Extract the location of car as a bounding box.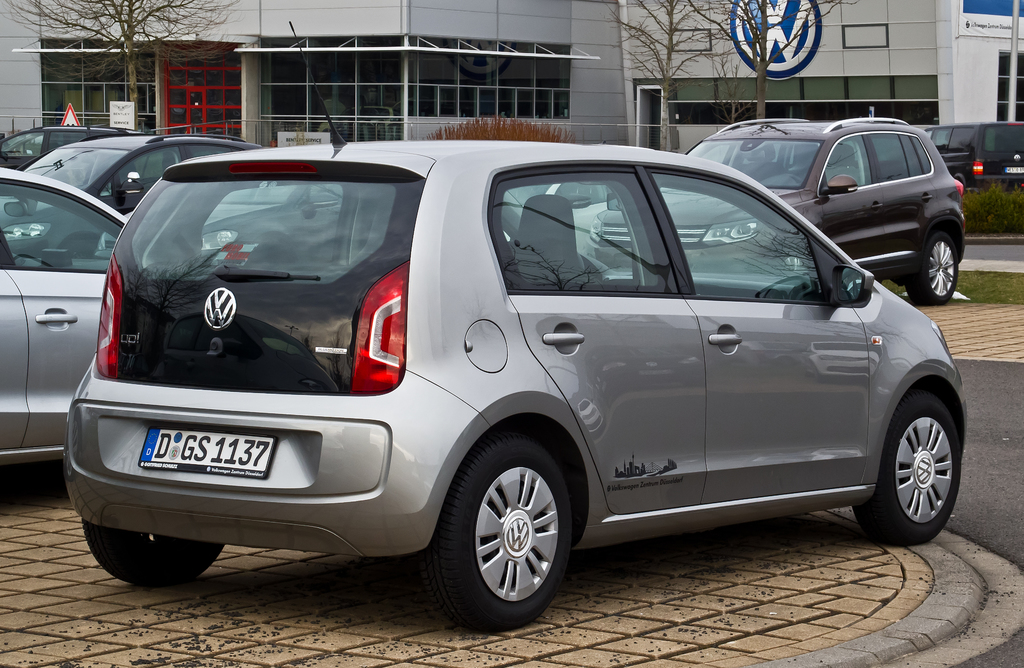
bbox(582, 117, 966, 305).
